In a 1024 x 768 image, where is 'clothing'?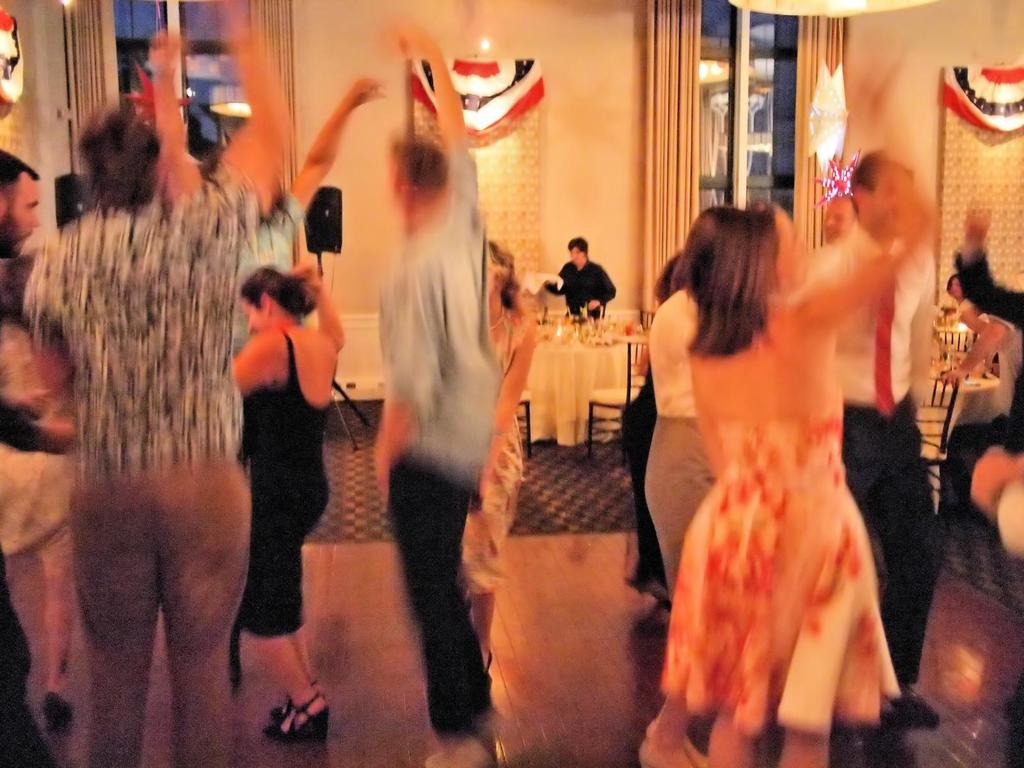
[x1=458, y1=289, x2=542, y2=579].
